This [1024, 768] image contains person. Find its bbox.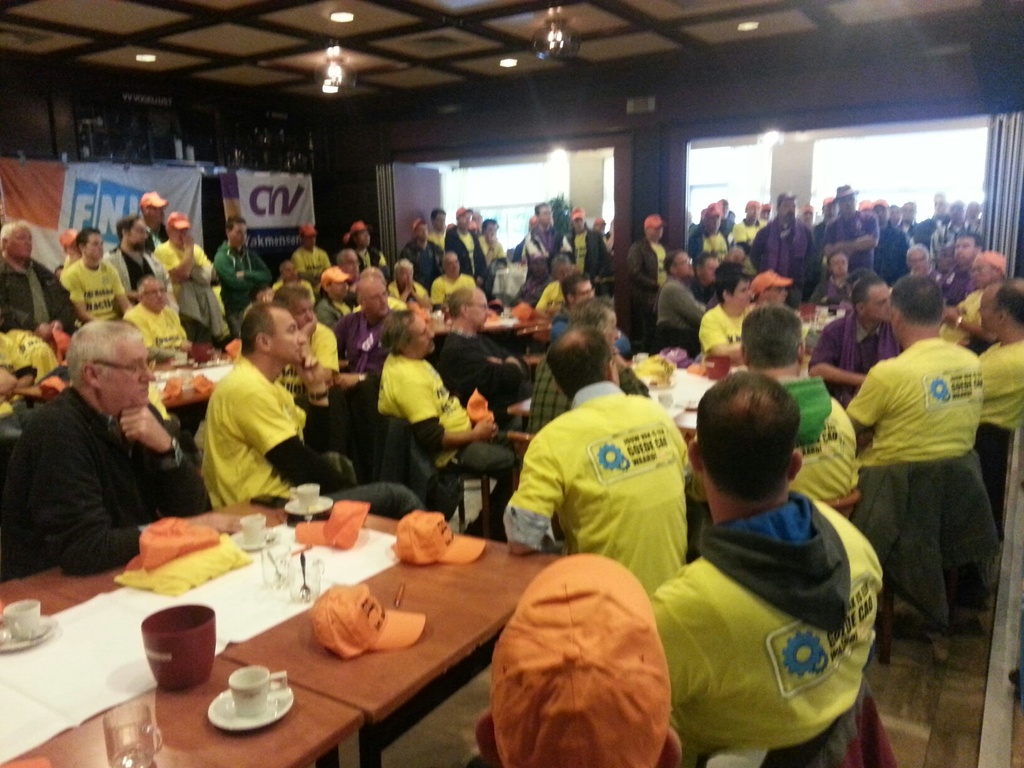
pyautogui.locateOnScreen(737, 303, 860, 497).
